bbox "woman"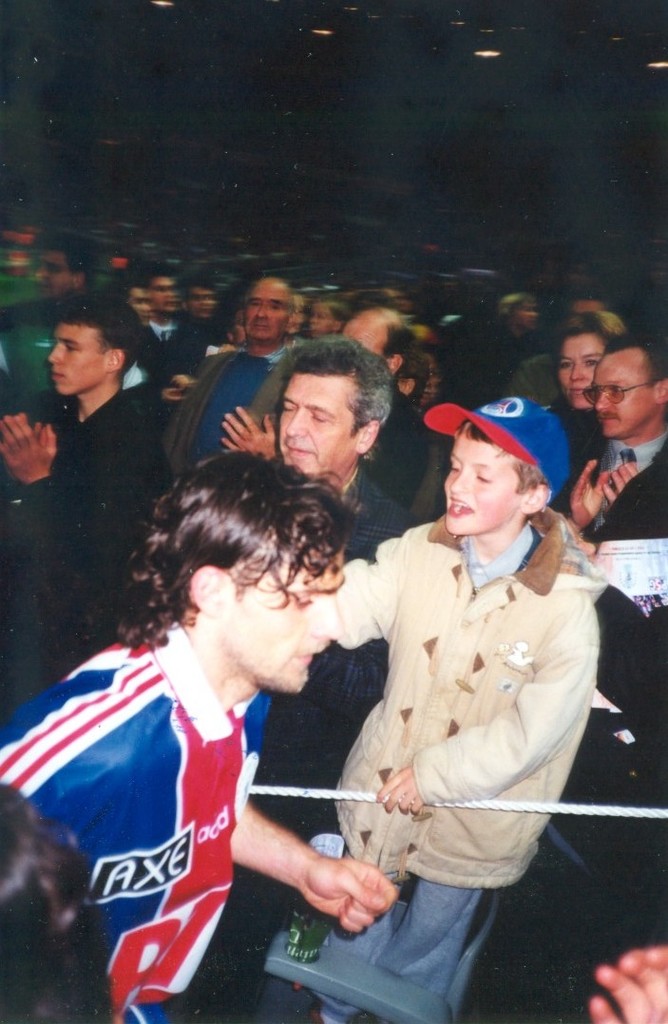
{"left": 545, "top": 313, "right": 626, "bottom": 511}
